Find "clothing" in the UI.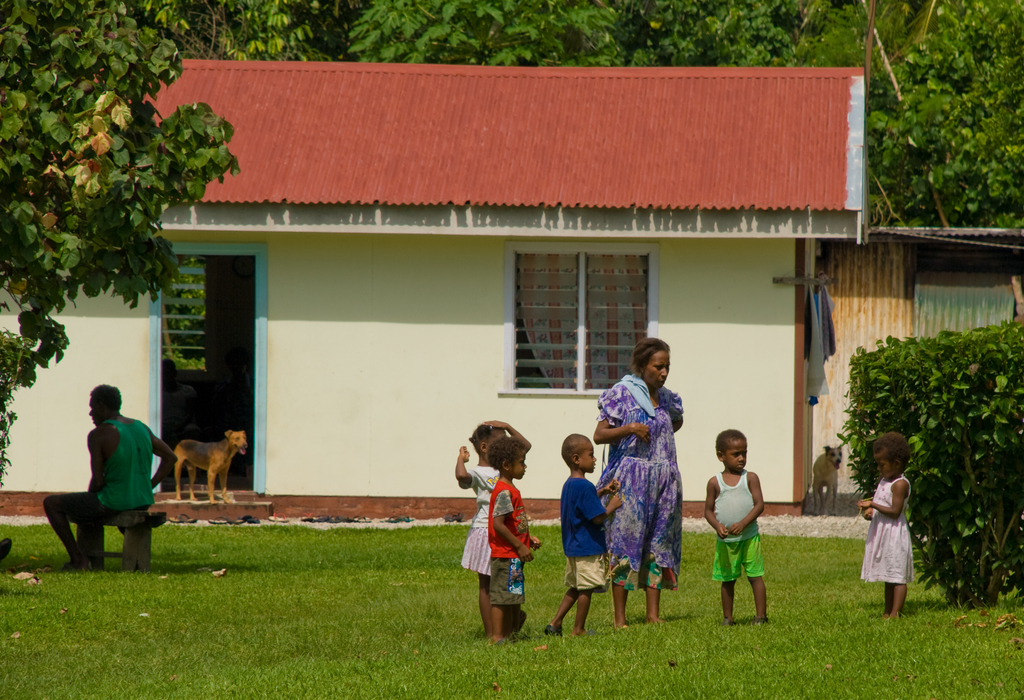
UI element at <box>860,475,916,585</box>.
